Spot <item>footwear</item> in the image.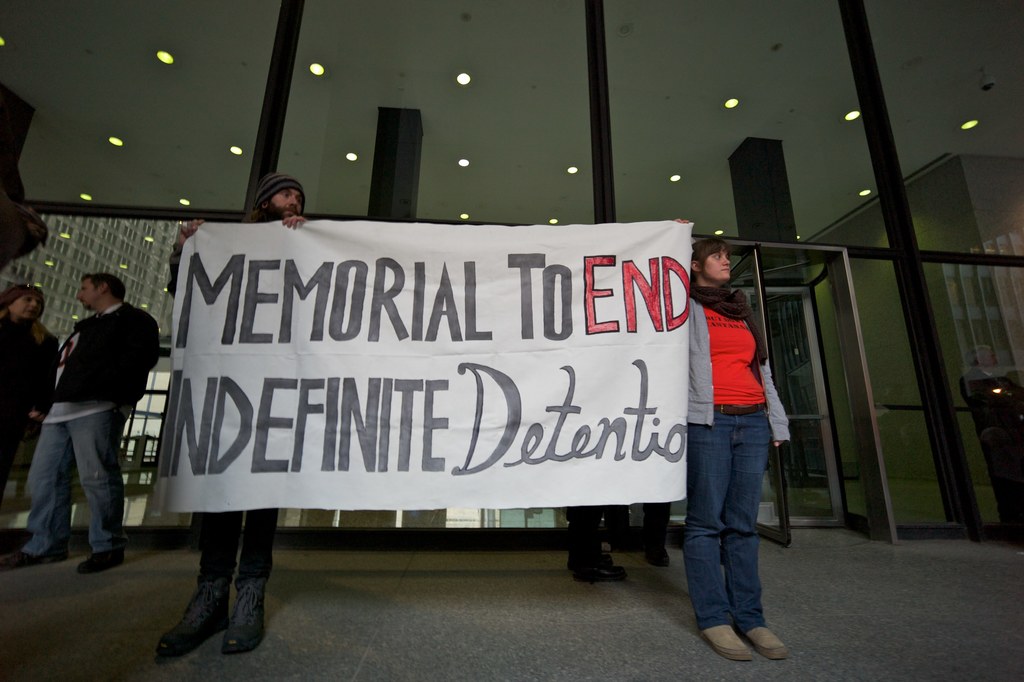
<item>footwear</item> found at [x1=572, y1=553, x2=624, y2=585].
